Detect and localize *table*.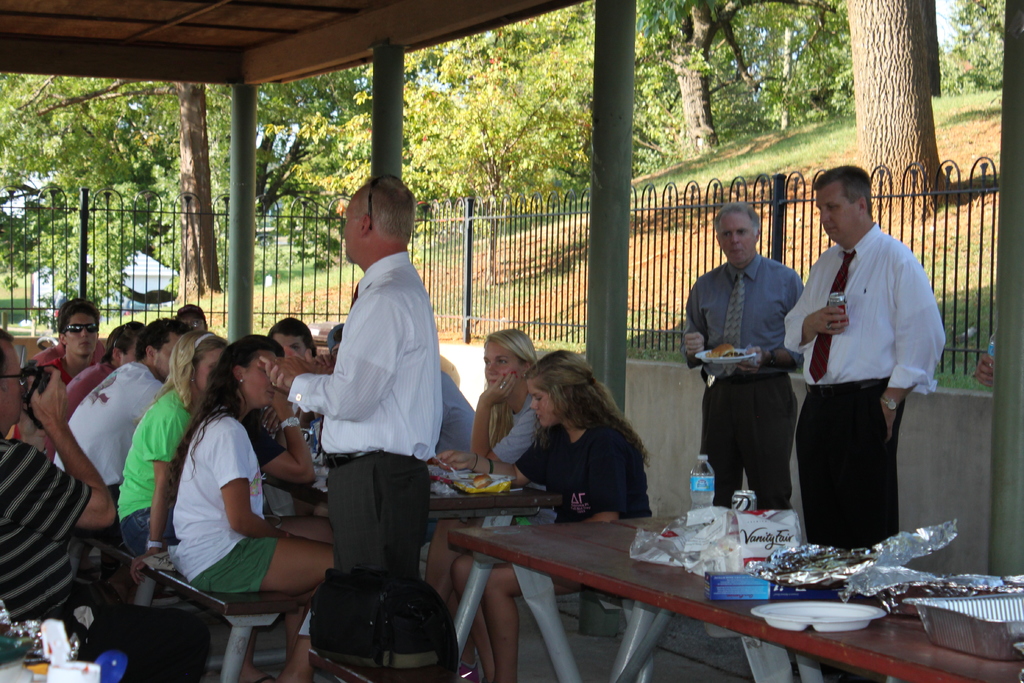
Localized at [85,424,548,682].
